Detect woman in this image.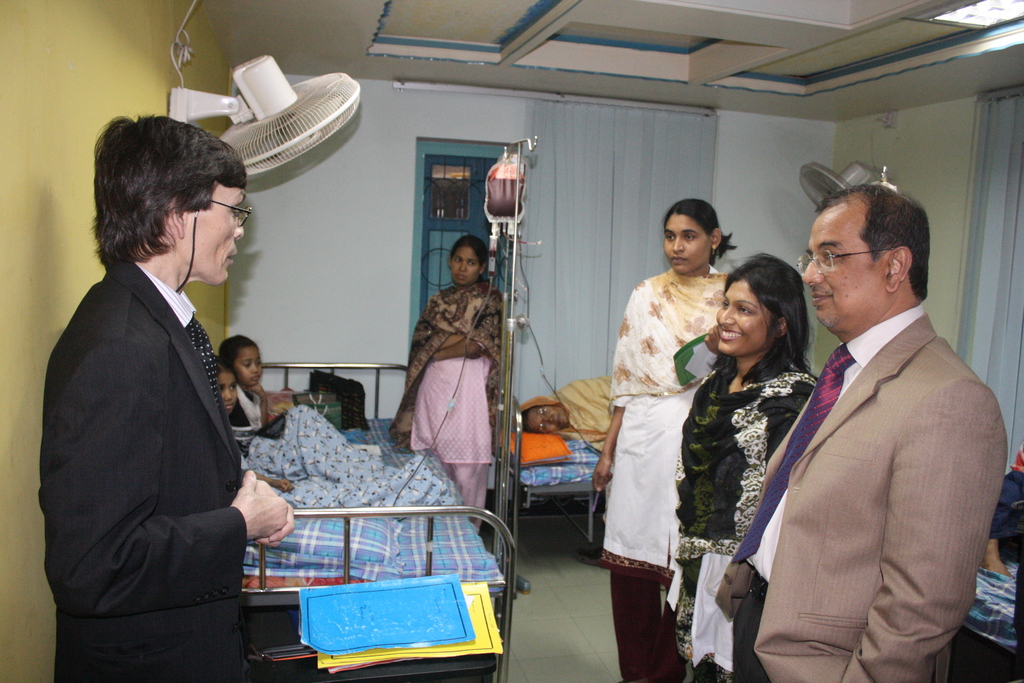
Detection: (x1=387, y1=236, x2=505, y2=532).
